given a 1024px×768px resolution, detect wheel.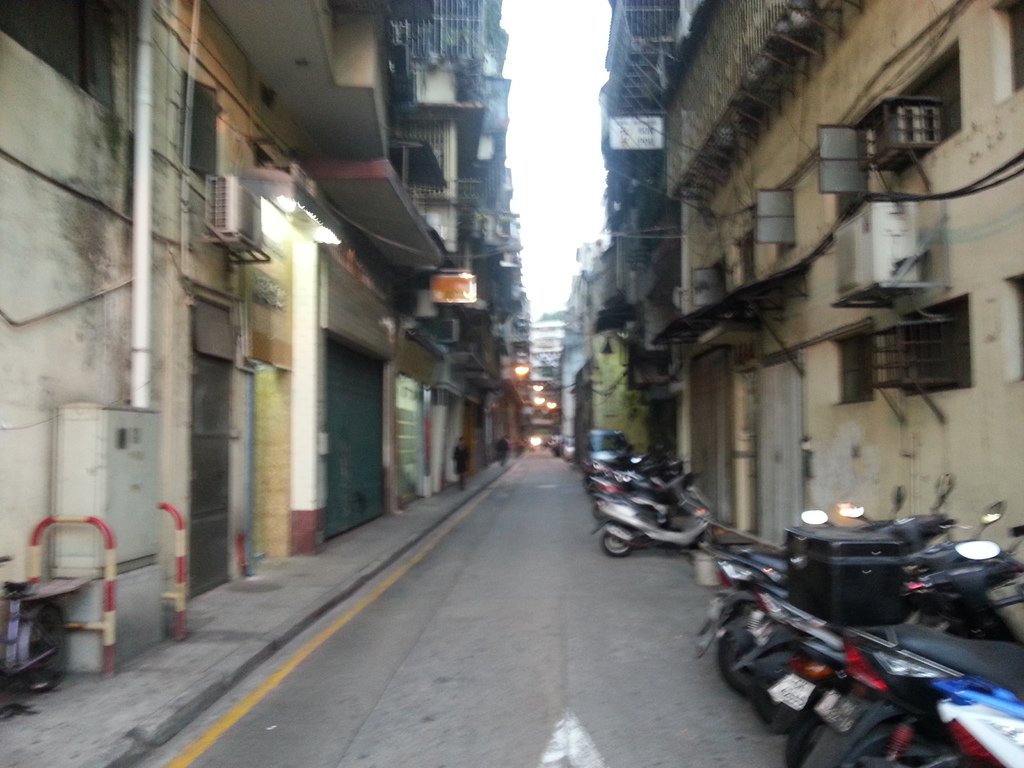
bbox(717, 632, 749, 703).
